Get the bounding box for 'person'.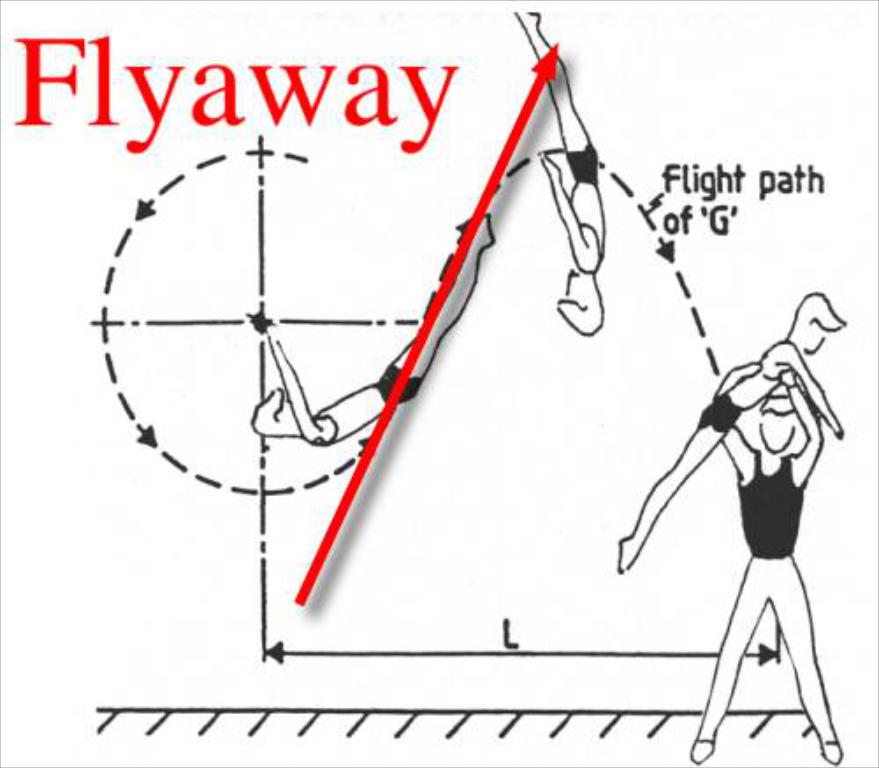
box=[687, 362, 844, 766].
